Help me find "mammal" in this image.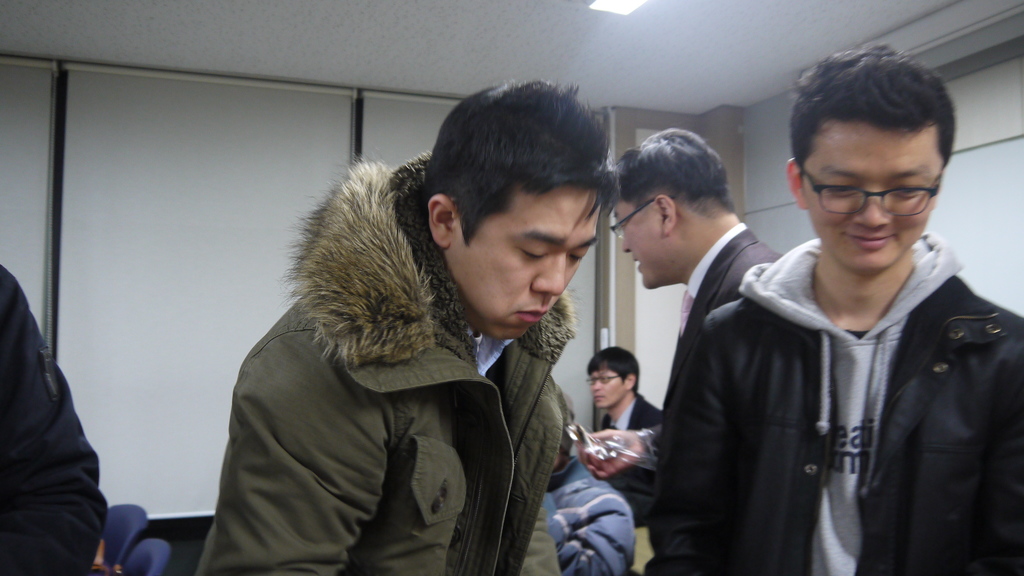
Found it: [634,44,1023,575].
